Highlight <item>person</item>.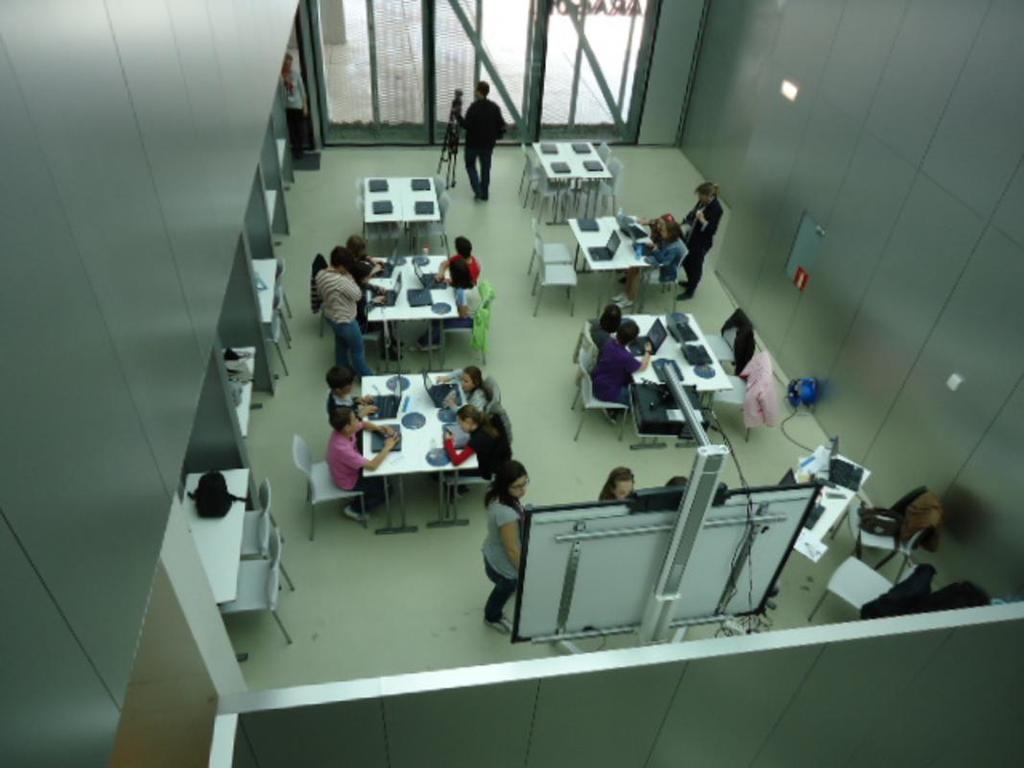
Highlighted region: <bbox>323, 408, 403, 522</bbox>.
